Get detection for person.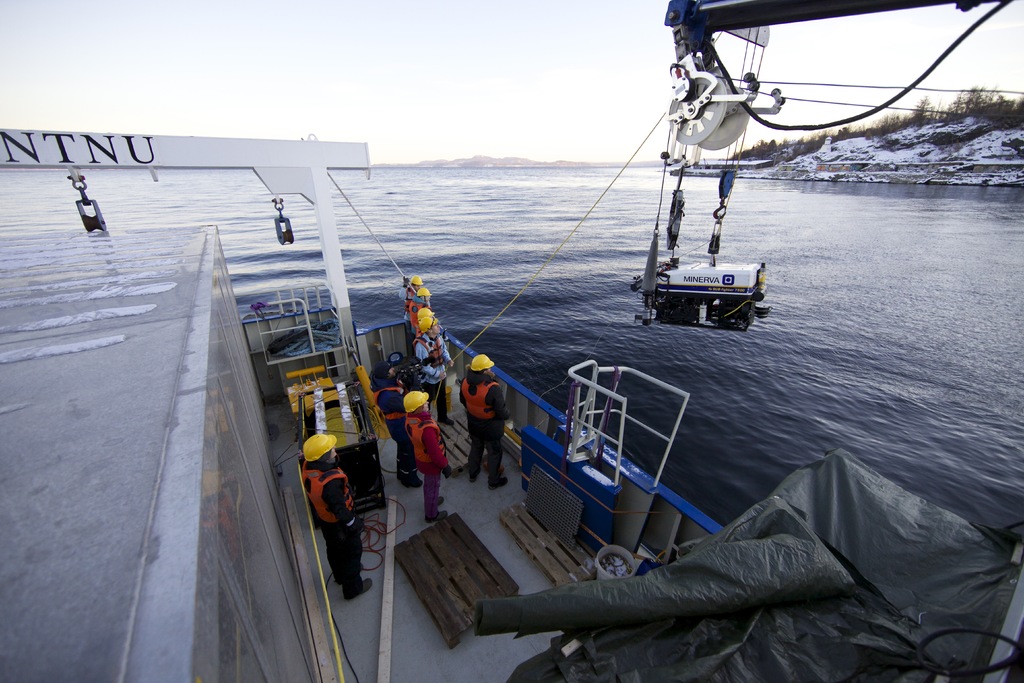
Detection: x1=375, y1=366, x2=421, y2=490.
